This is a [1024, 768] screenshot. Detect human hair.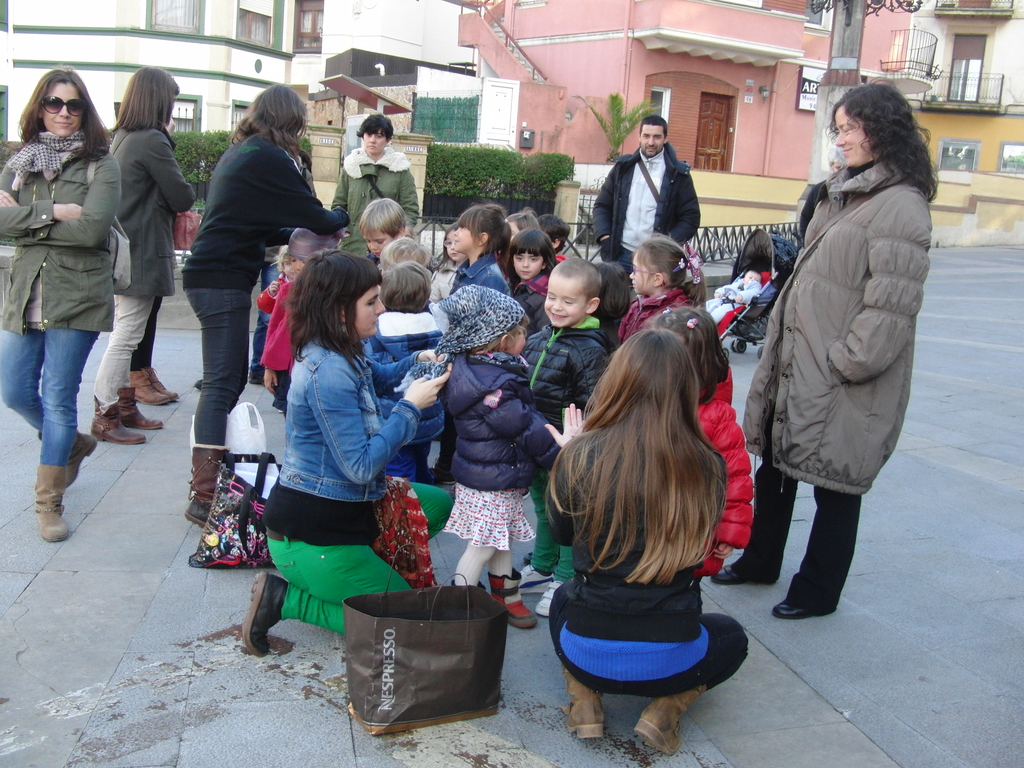
{"left": 17, "top": 66, "right": 112, "bottom": 165}.
